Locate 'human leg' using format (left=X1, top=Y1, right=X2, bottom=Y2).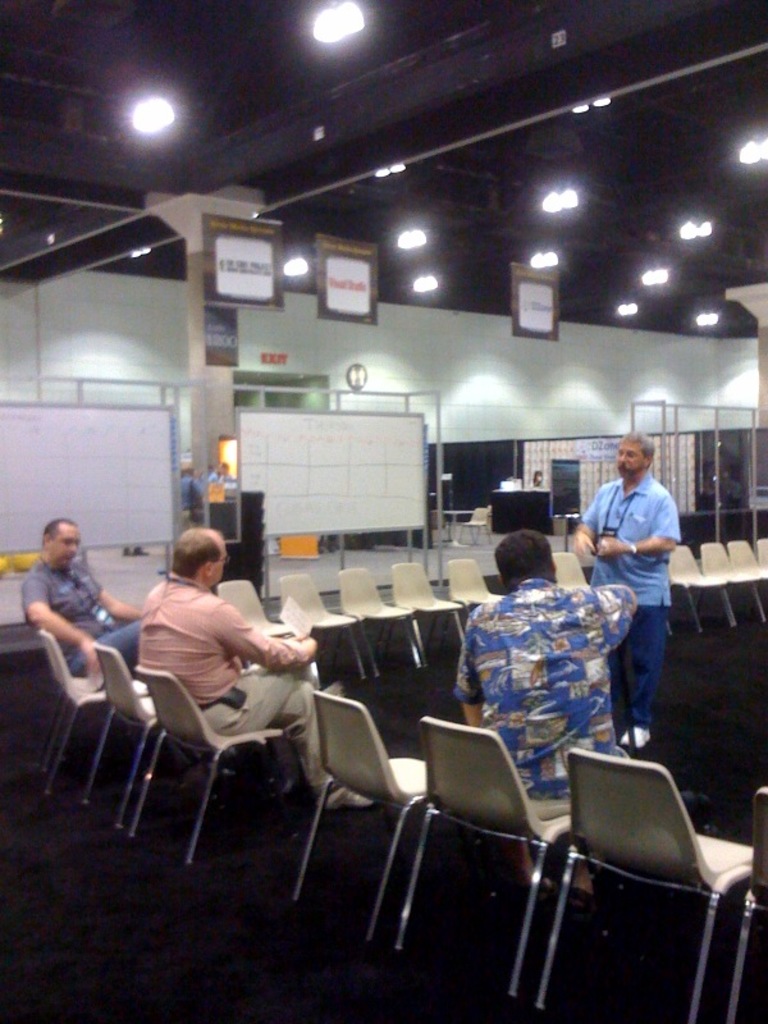
(left=197, top=666, right=376, bottom=813).
